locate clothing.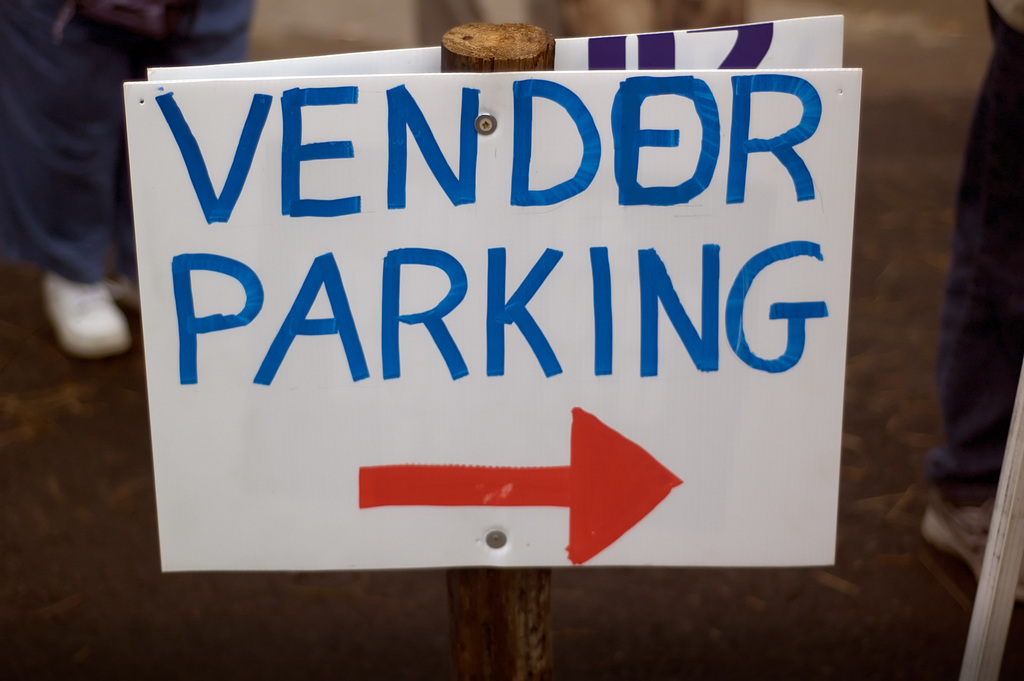
Bounding box: {"left": 924, "top": 0, "right": 1023, "bottom": 518}.
